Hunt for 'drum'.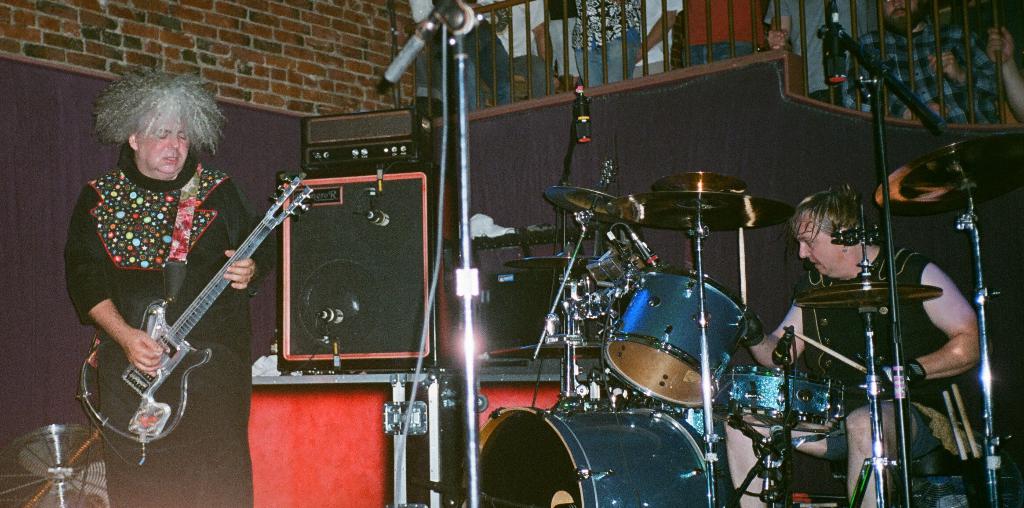
Hunted down at 110, 67, 1023, 484.
